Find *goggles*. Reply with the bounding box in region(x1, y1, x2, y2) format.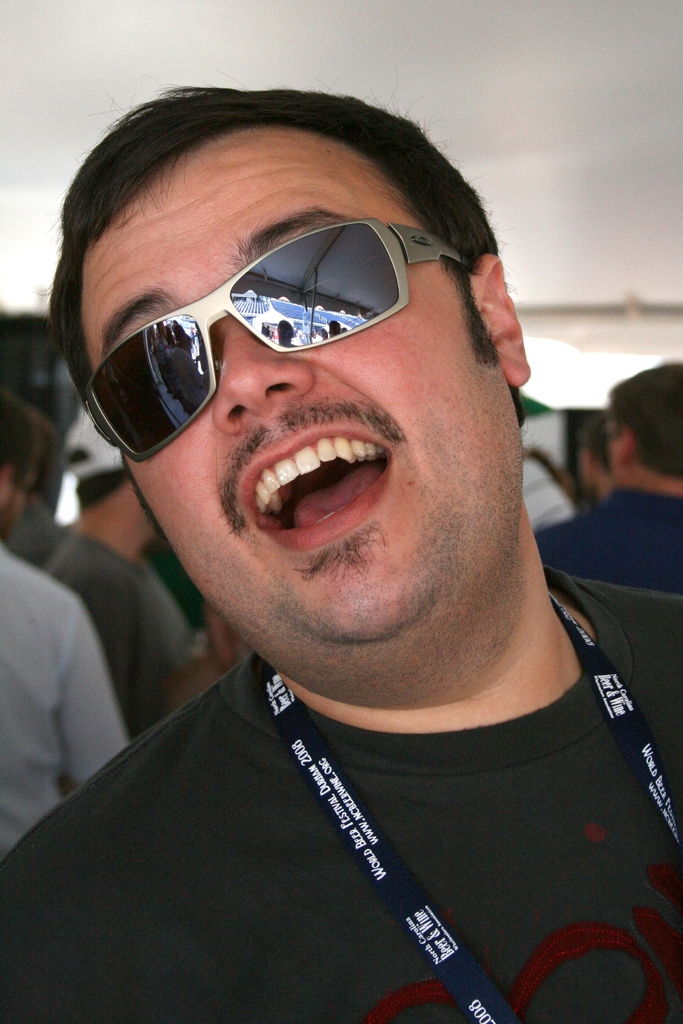
region(83, 215, 495, 411).
